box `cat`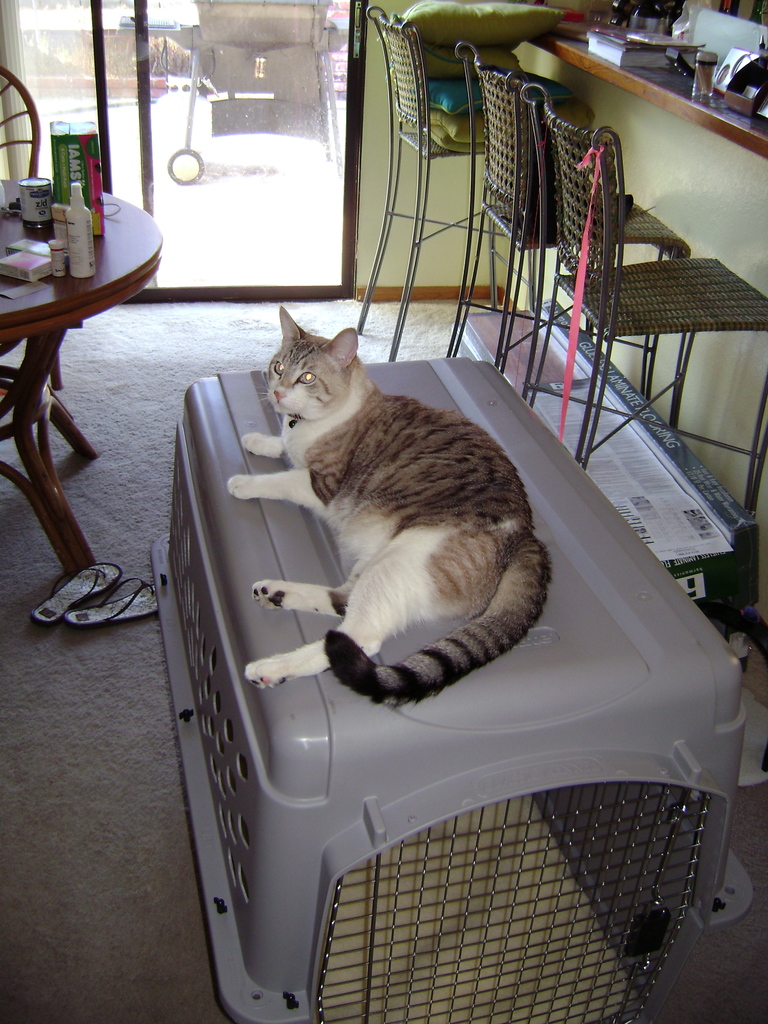
bbox(229, 303, 555, 714)
